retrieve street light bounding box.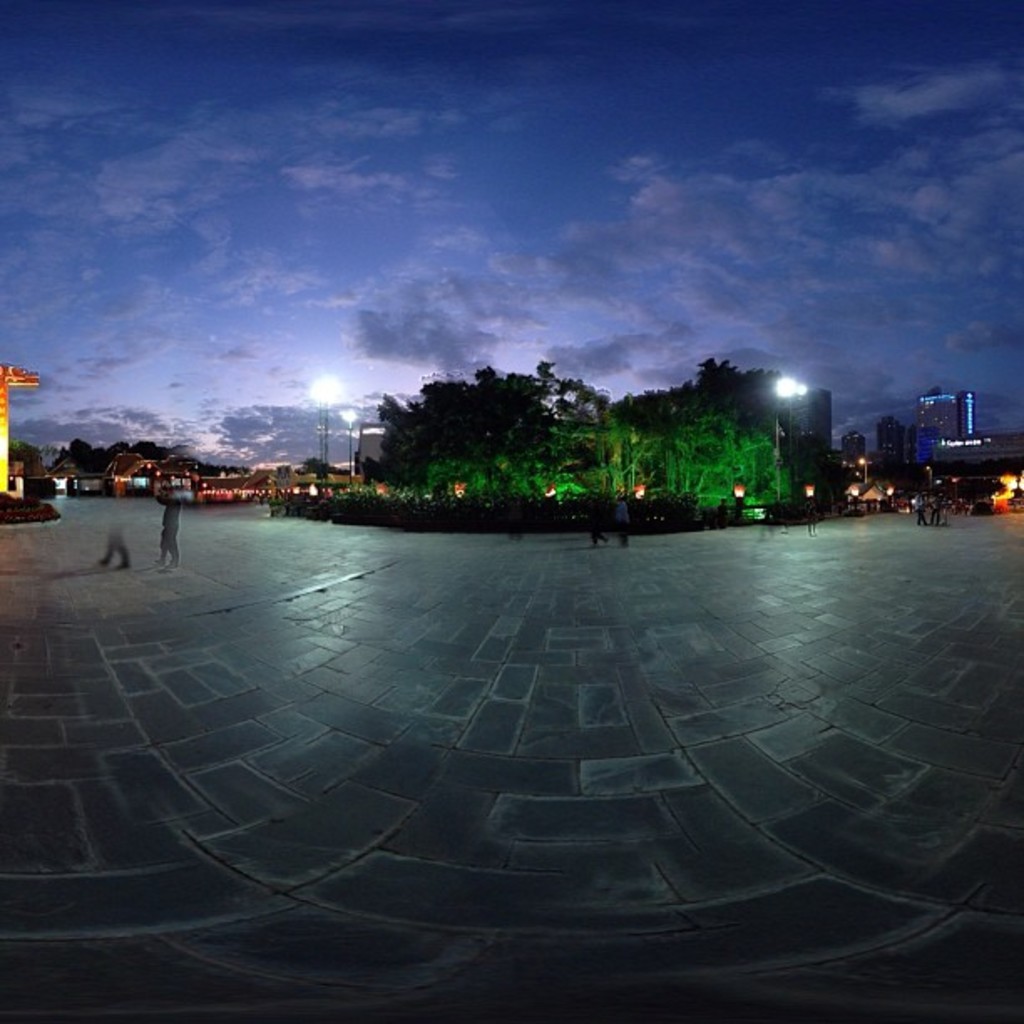
Bounding box: [341, 403, 360, 484].
